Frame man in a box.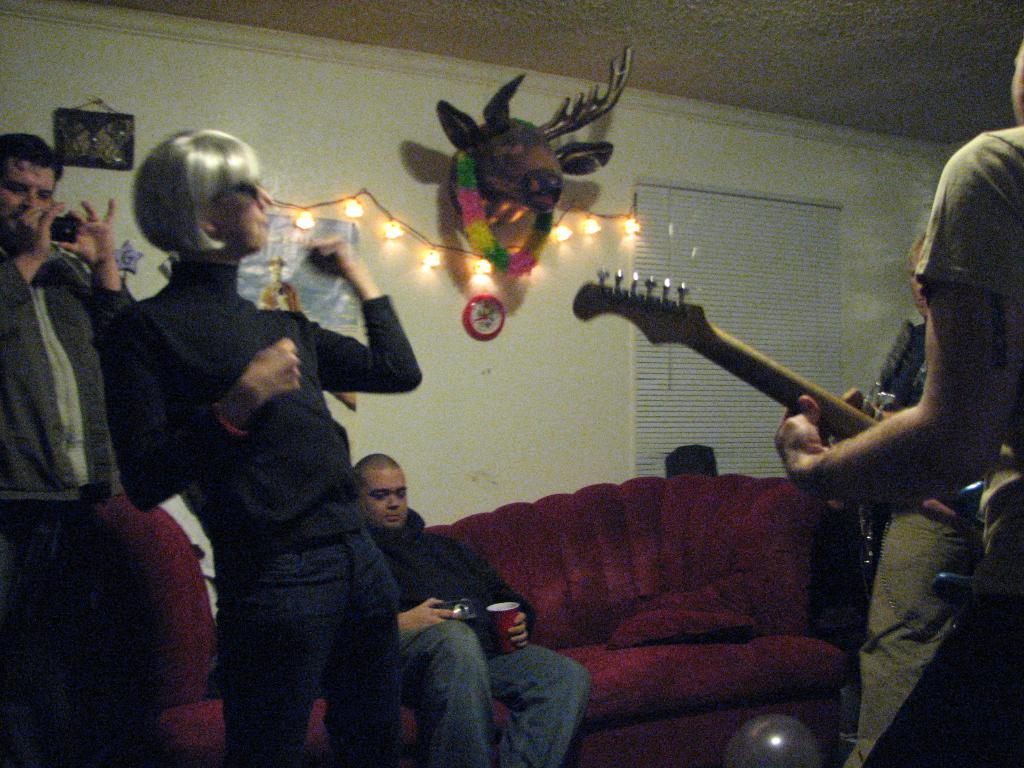
pyautogui.locateOnScreen(0, 132, 144, 557).
